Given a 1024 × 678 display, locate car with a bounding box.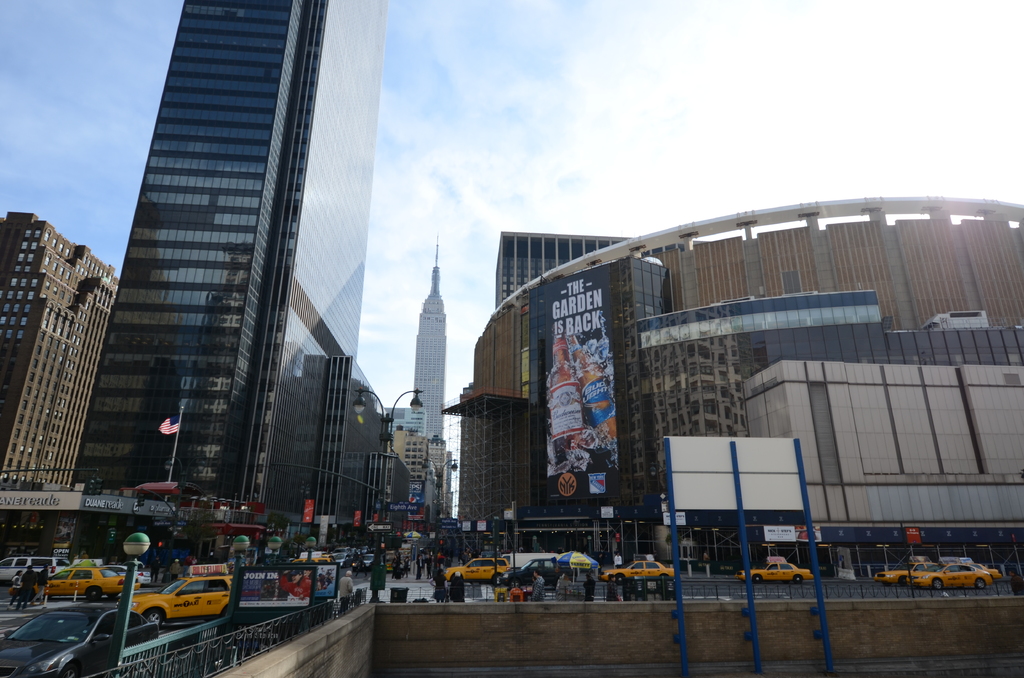
Located: pyautogui.locateOnScreen(3, 553, 62, 586).
